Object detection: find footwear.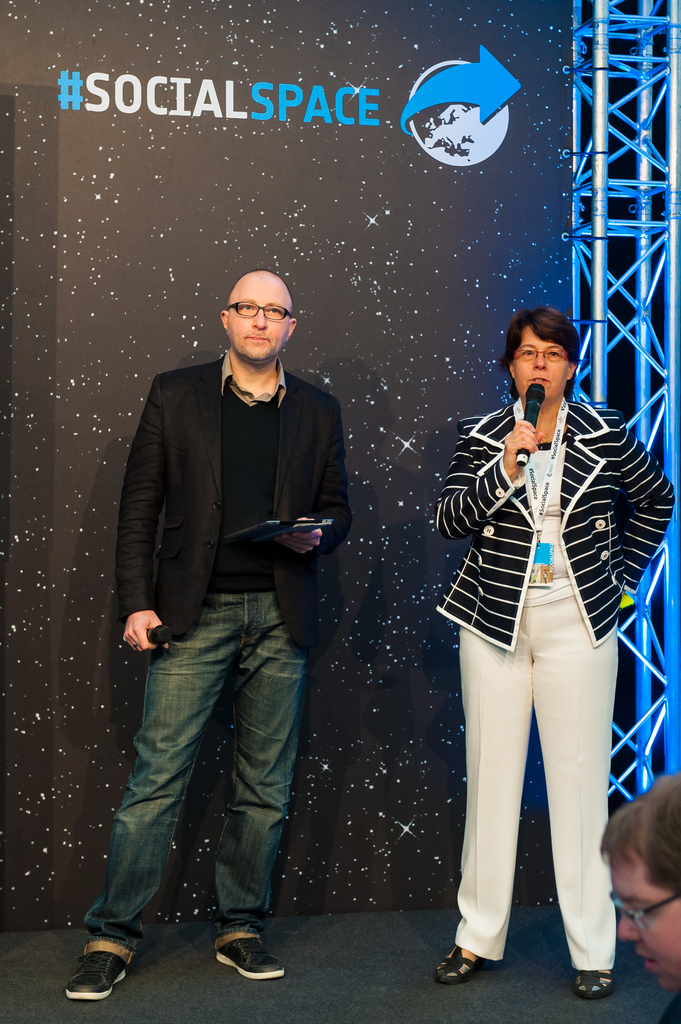
locate(431, 942, 479, 982).
